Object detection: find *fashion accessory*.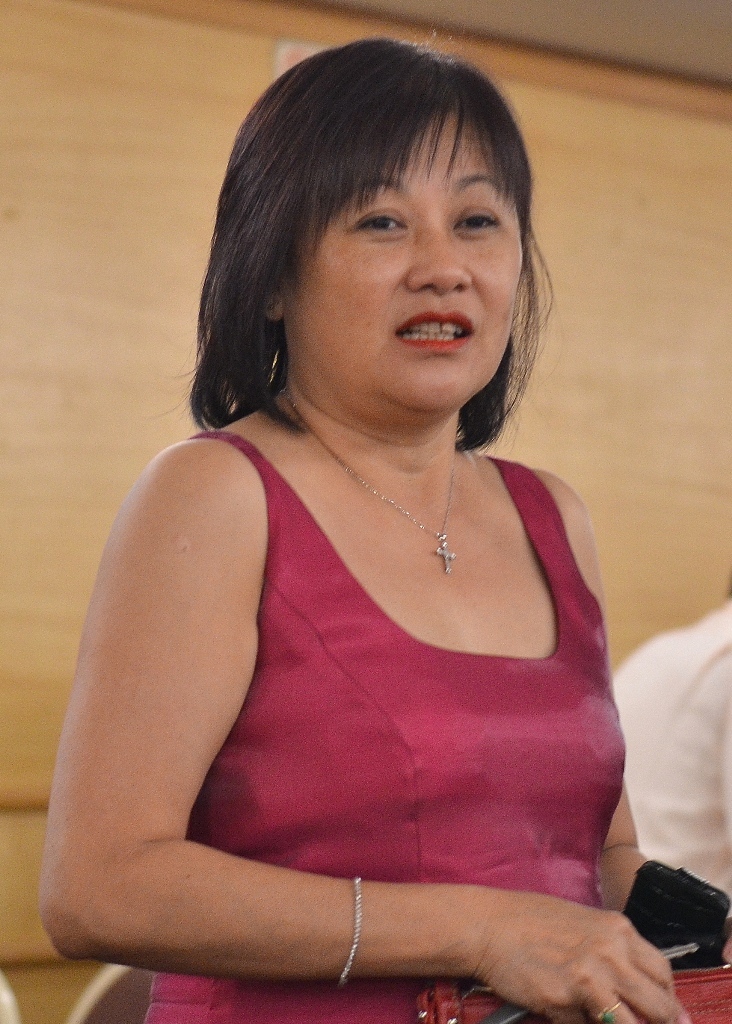
(267, 305, 283, 375).
